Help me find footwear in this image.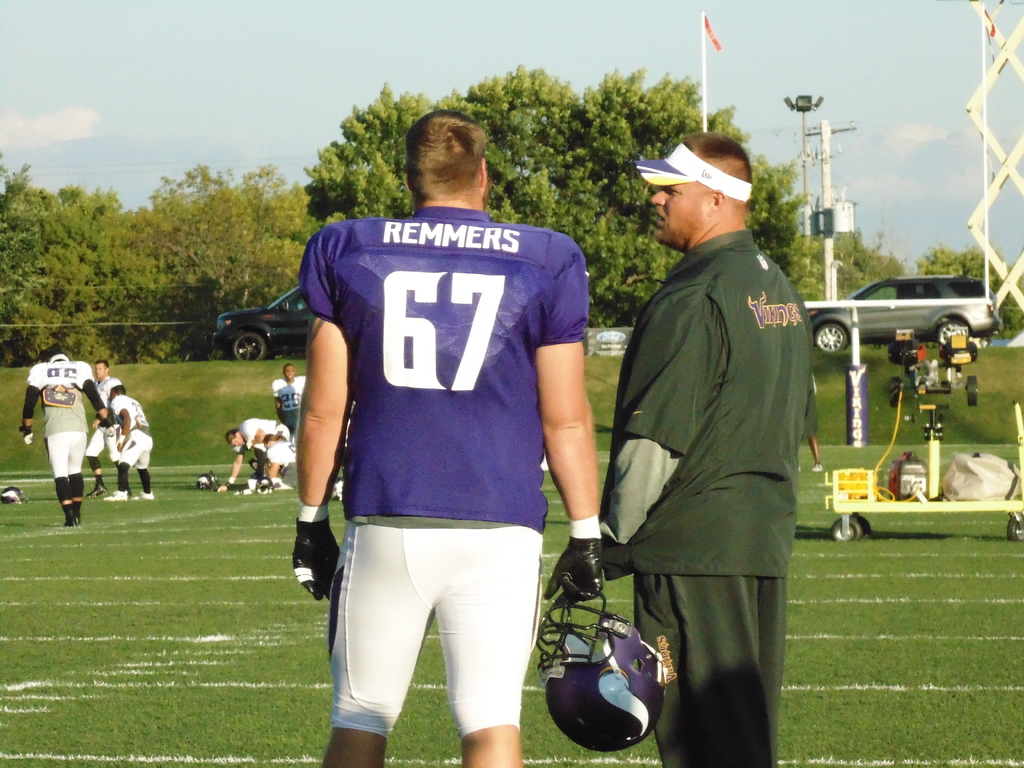
Found it: [left=103, top=491, right=128, bottom=501].
